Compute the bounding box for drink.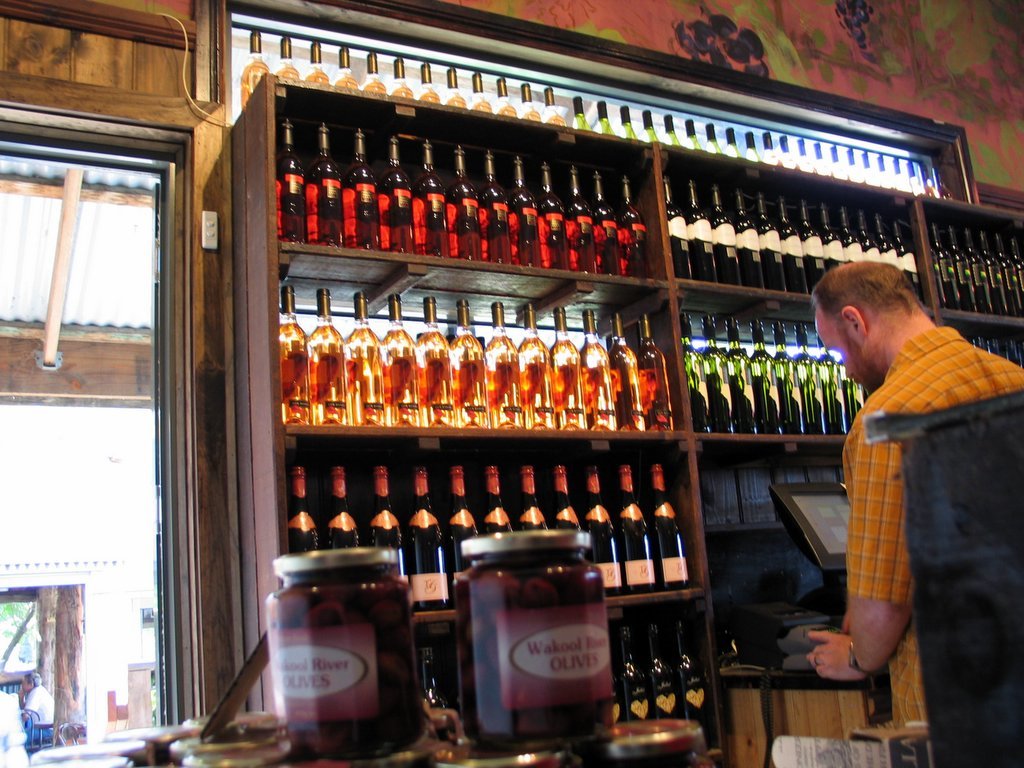
crop(327, 463, 361, 545).
